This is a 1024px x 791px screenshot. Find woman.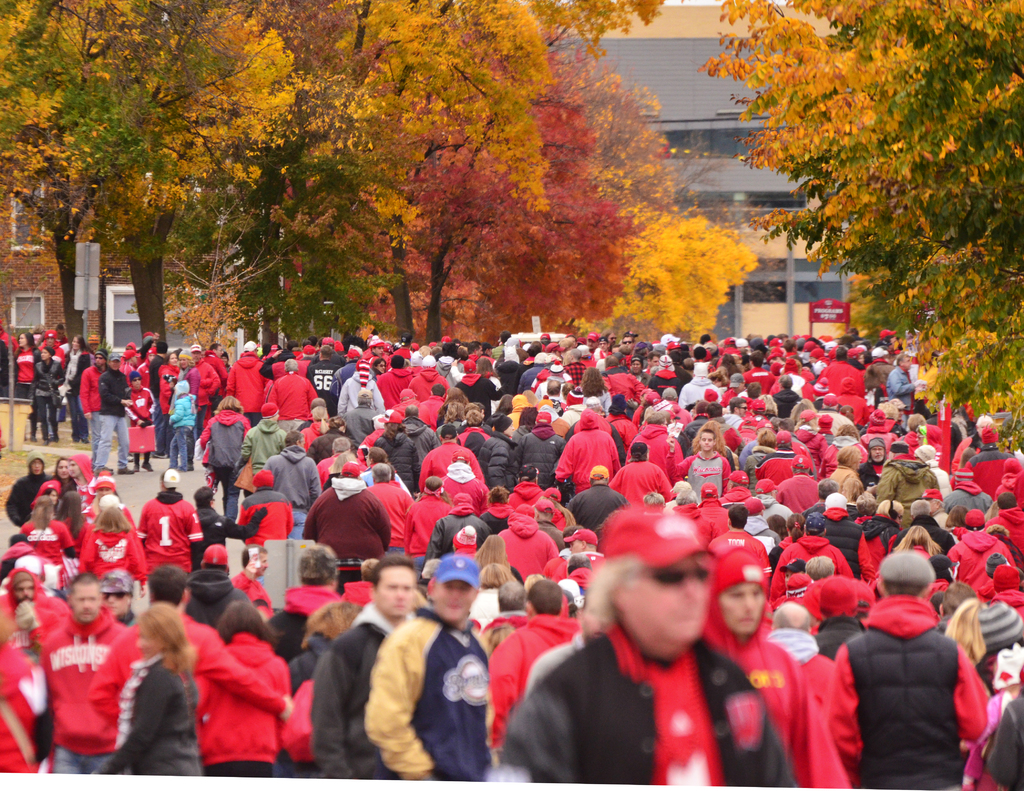
Bounding box: detection(717, 356, 738, 378).
